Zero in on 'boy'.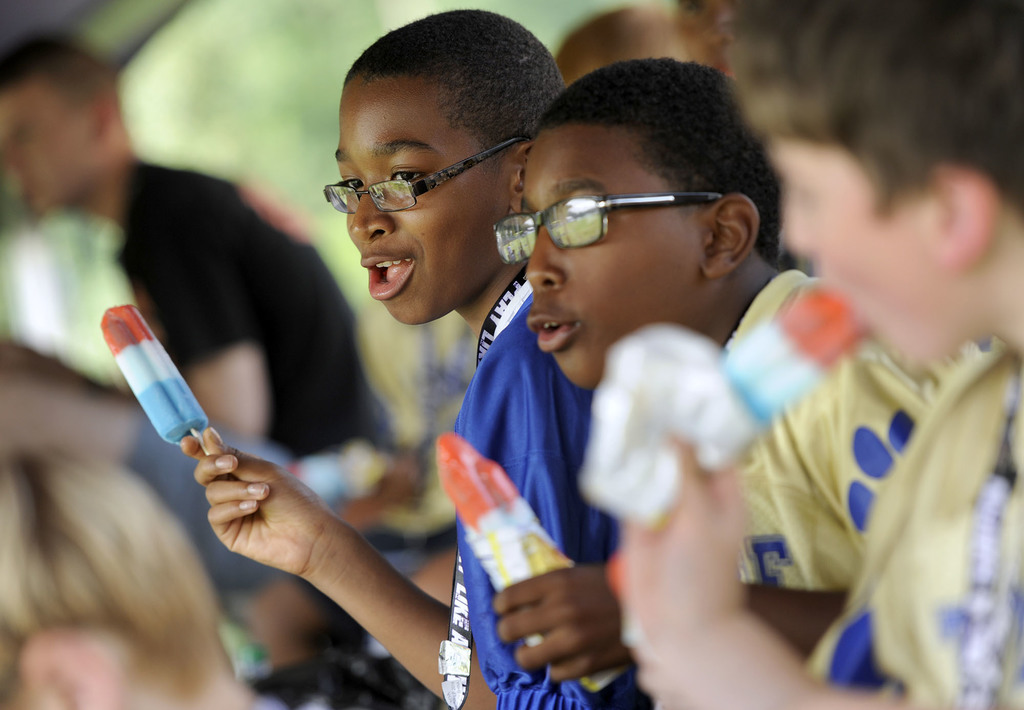
Zeroed in: rect(185, 8, 612, 709).
